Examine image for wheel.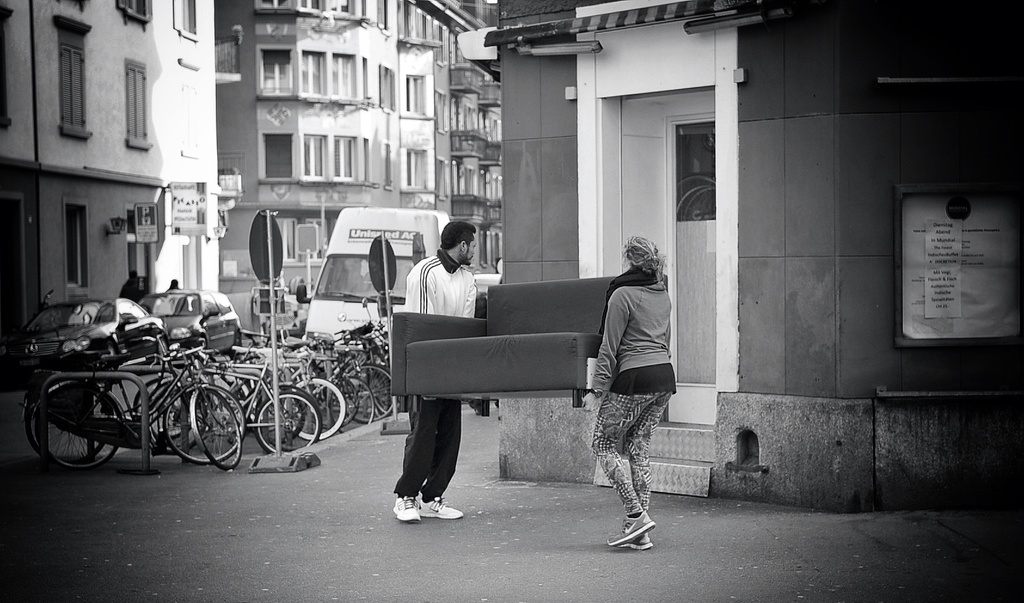
Examination result: detection(234, 333, 245, 362).
